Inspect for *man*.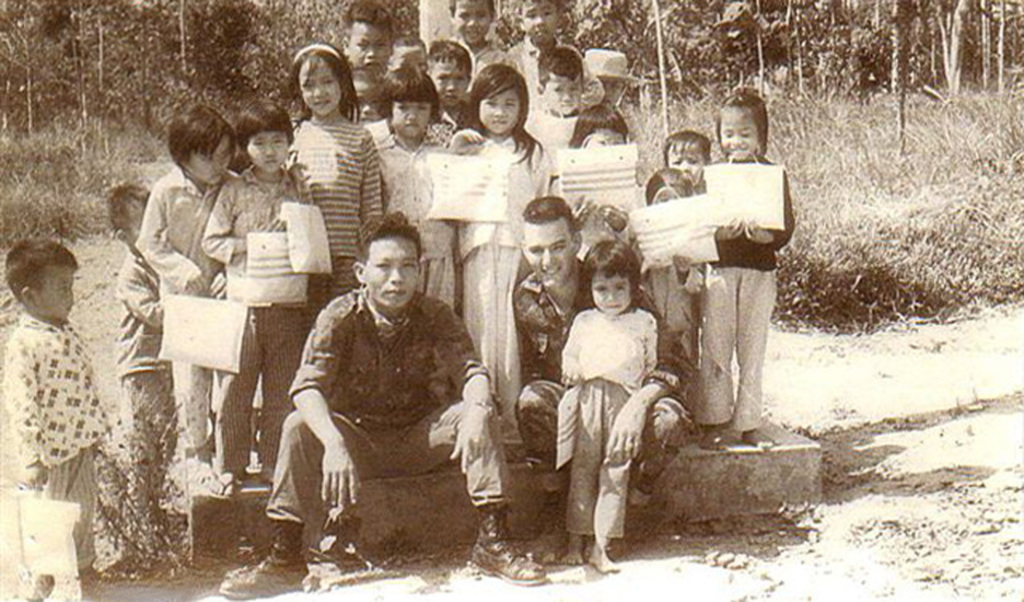
Inspection: 512/194/695/564.
